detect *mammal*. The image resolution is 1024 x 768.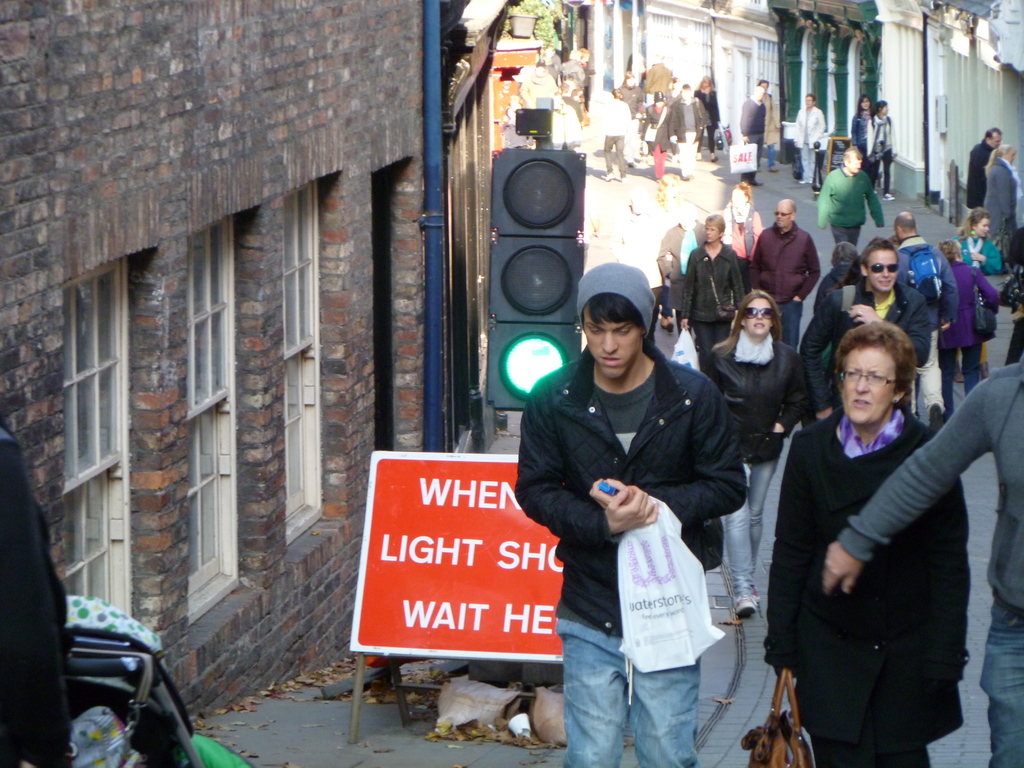
<bbox>721, 184, 761, 259</bbox>.
